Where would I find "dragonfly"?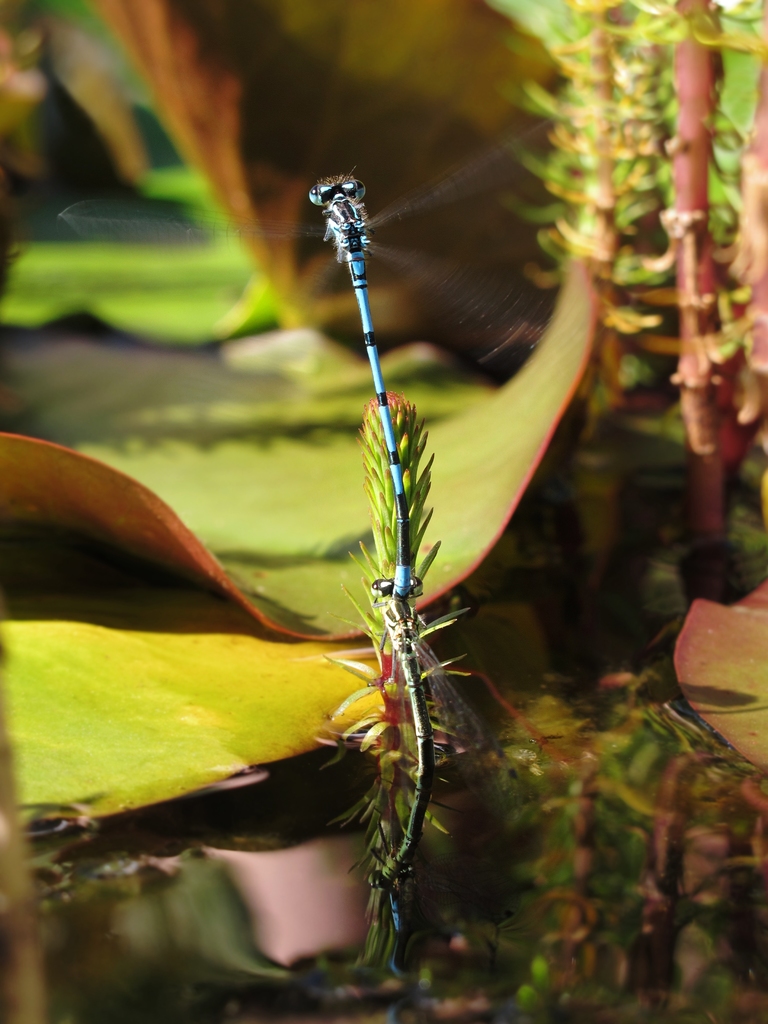
At {"left": 374, "top": 578, "right": 492, "bottom": 879}.
